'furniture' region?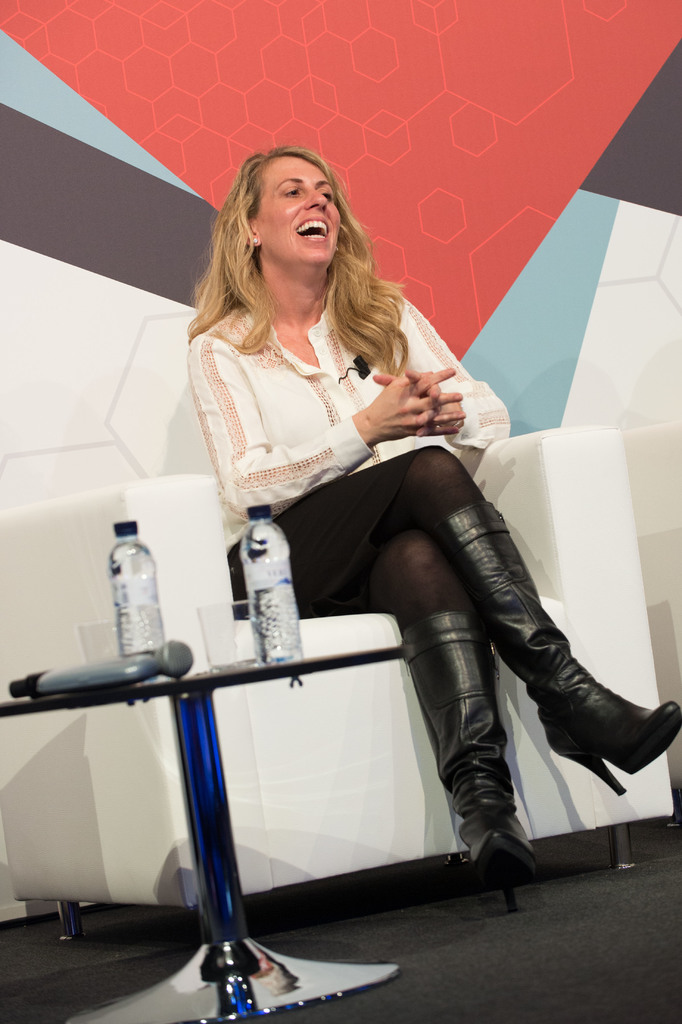
(0, 426, 674, 940)
